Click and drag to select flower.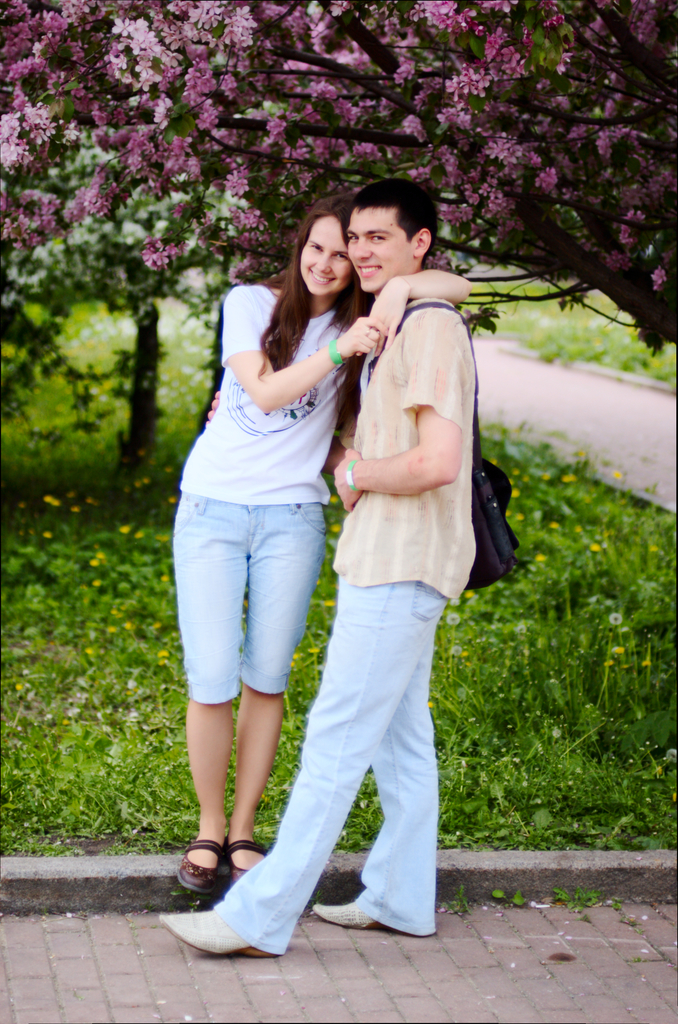
Selection: box=[136, 442, 148, 463].
